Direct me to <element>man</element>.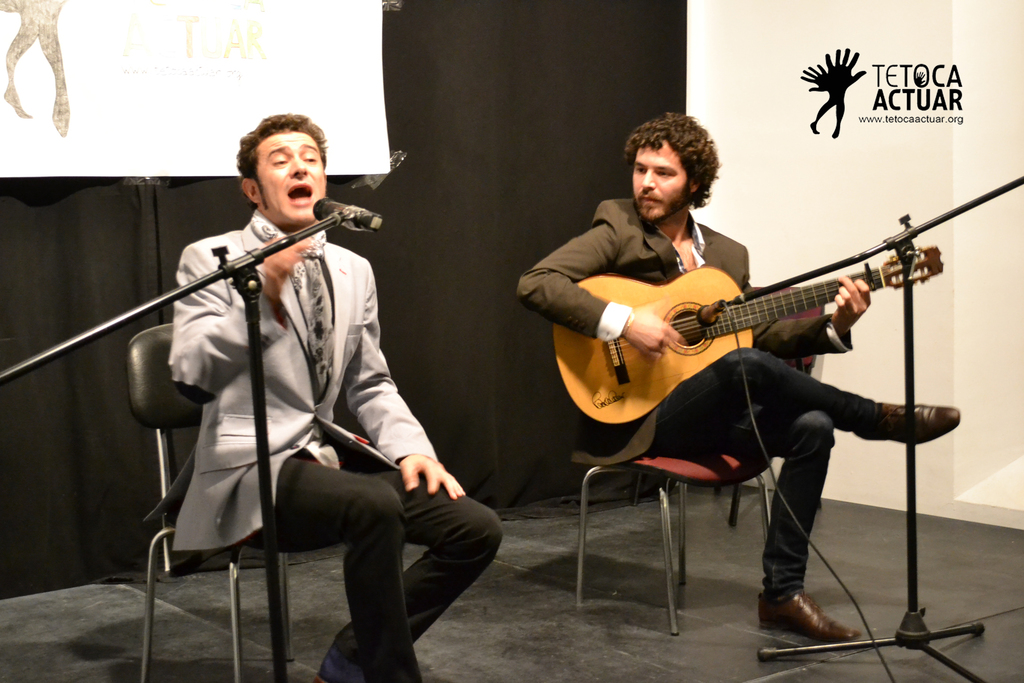
Direction: (left=529, top=116, right=959, bottom=602).
